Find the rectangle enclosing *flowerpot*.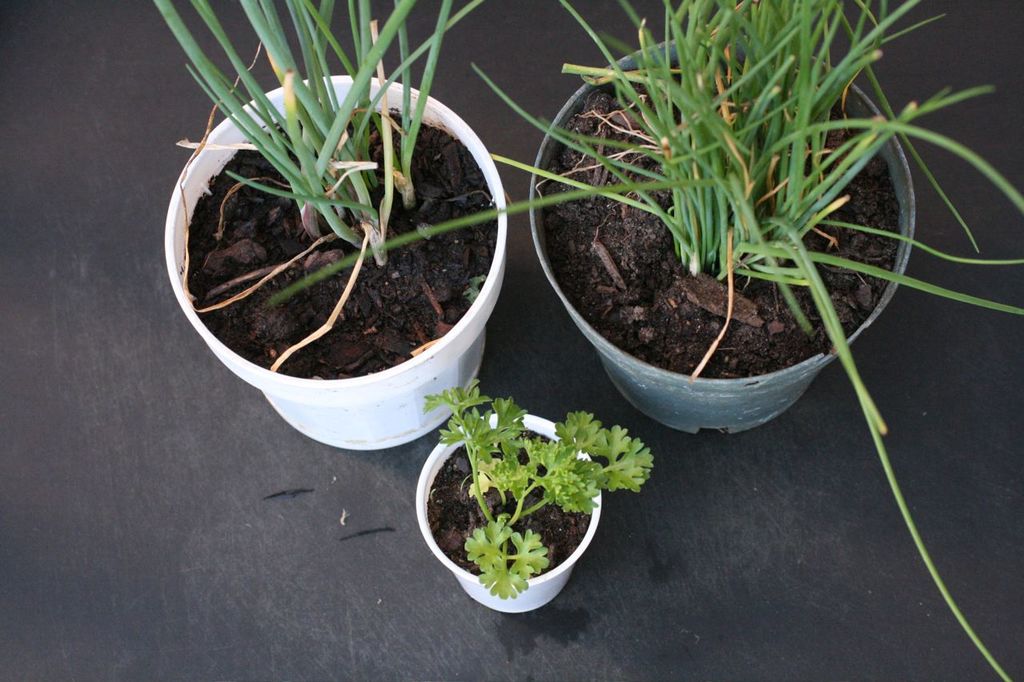
x1=530, y1=35, x2=921, y2=439.
